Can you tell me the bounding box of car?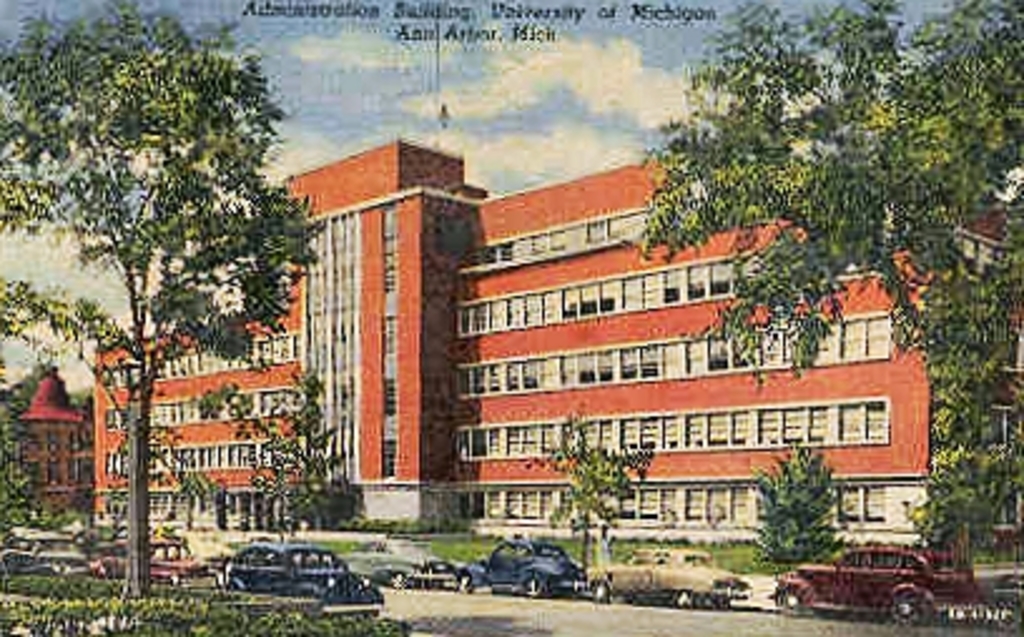
Rect(392, 564, 474, 594).
